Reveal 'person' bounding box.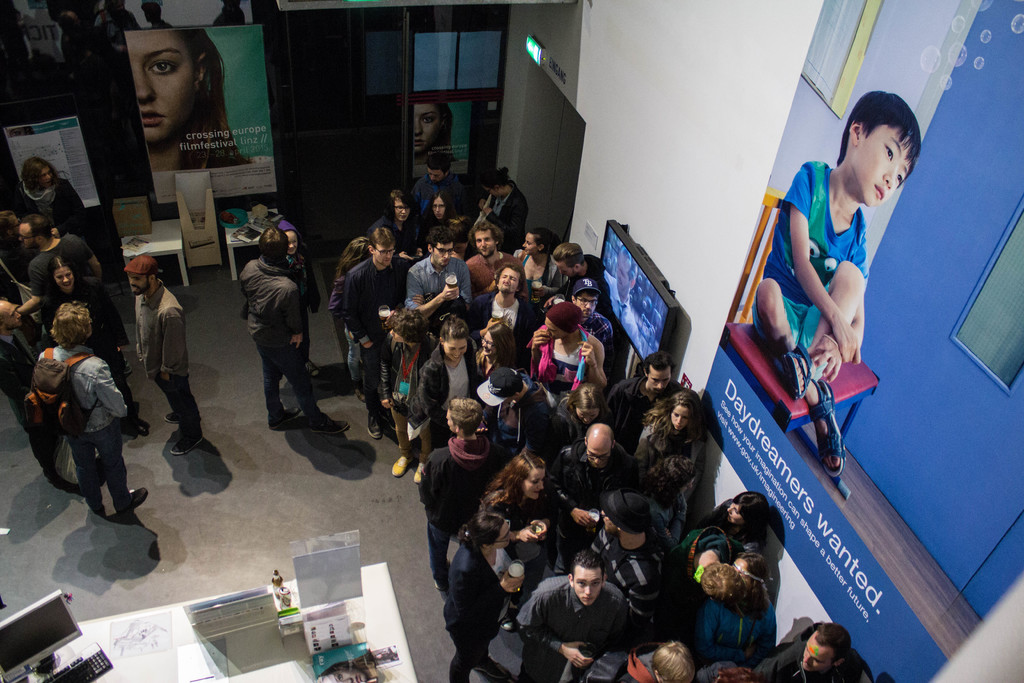
Revealed: rect(447, 512, 518, 682).
